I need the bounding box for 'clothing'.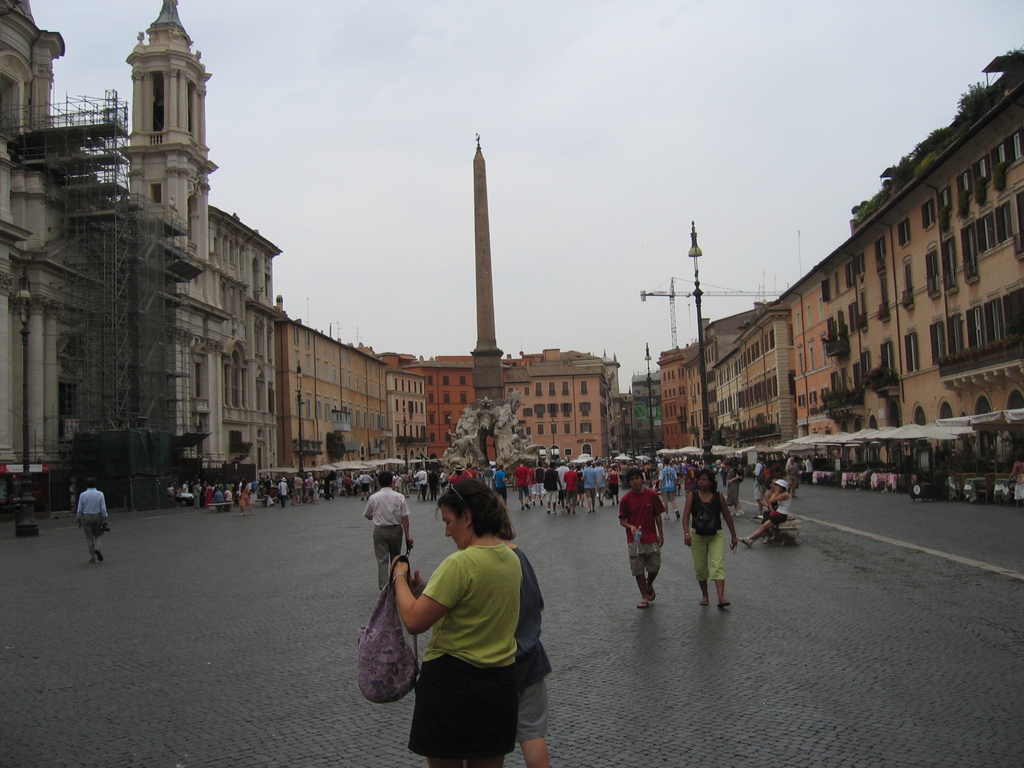
Here it is: (760,488,794,524).
